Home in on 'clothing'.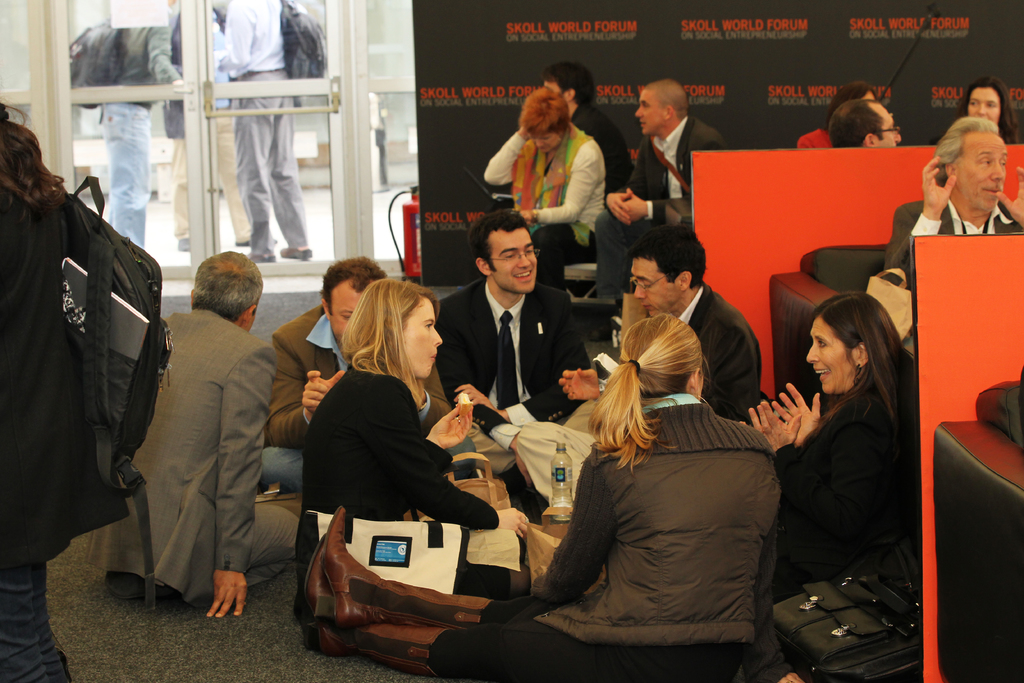
Homed in at 670 284 770 420.
